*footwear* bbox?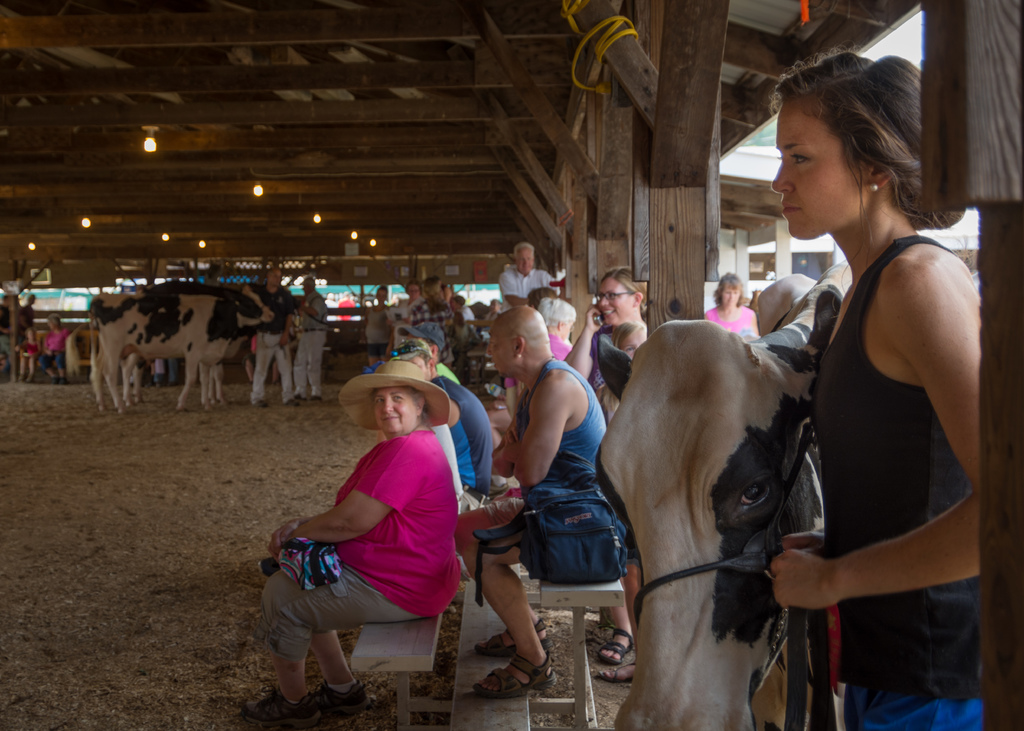
(310, 394, 321, 402)
